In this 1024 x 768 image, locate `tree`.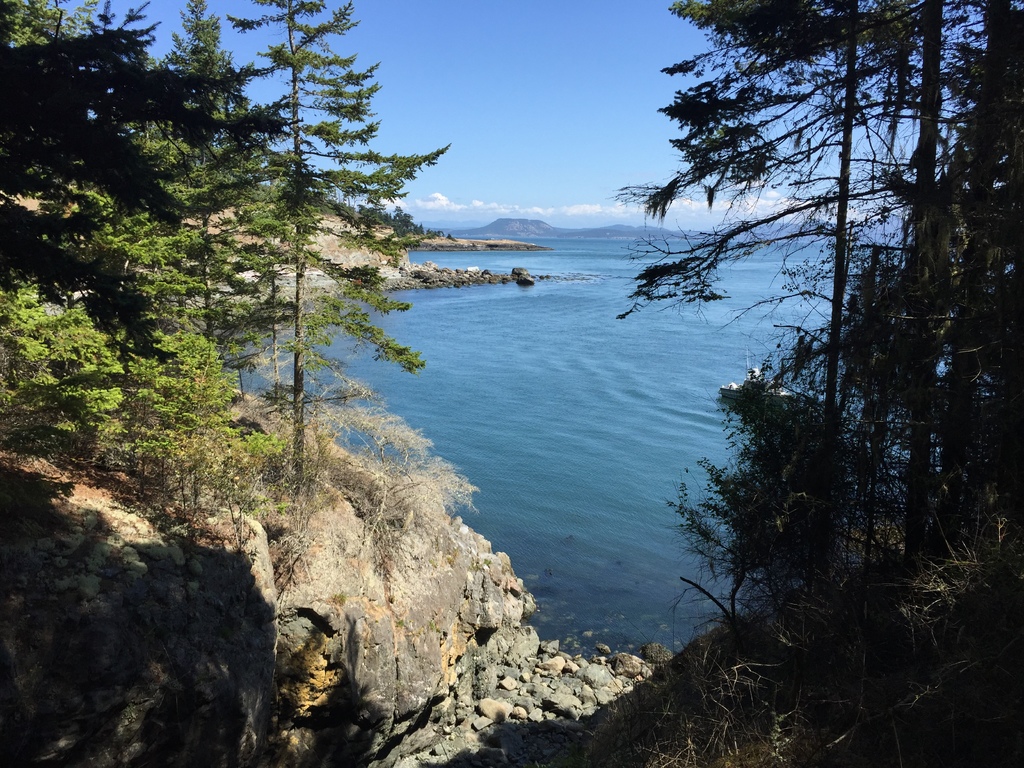
Bounding box: bbox(4, 0, 189, 244).
